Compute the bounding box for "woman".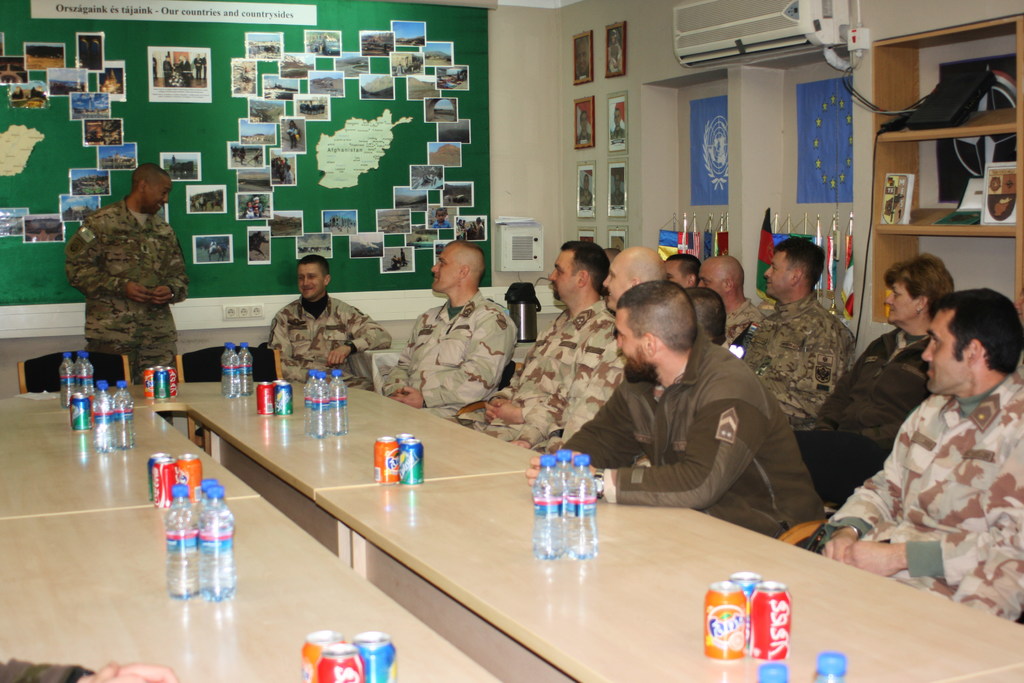
[797,253,954,505].
